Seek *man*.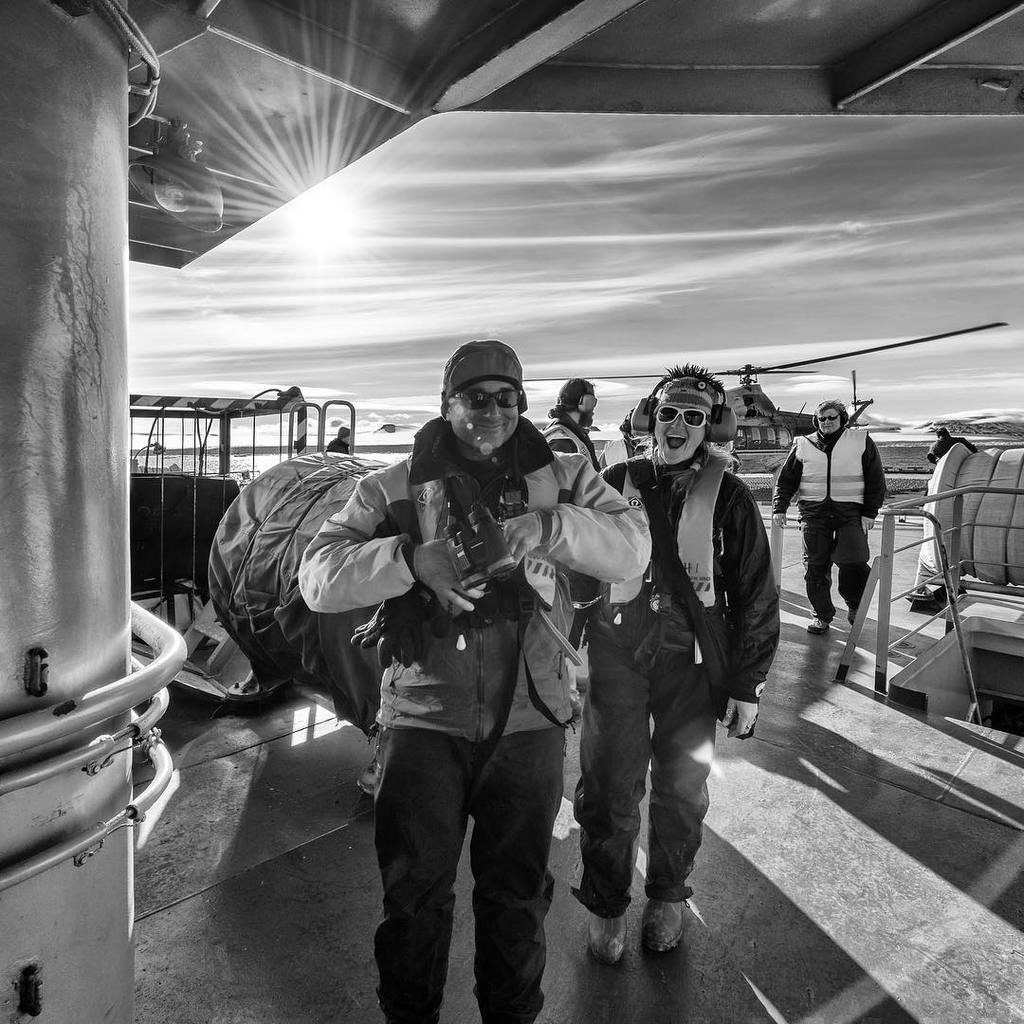
locate(772, 399, 886, 632).
